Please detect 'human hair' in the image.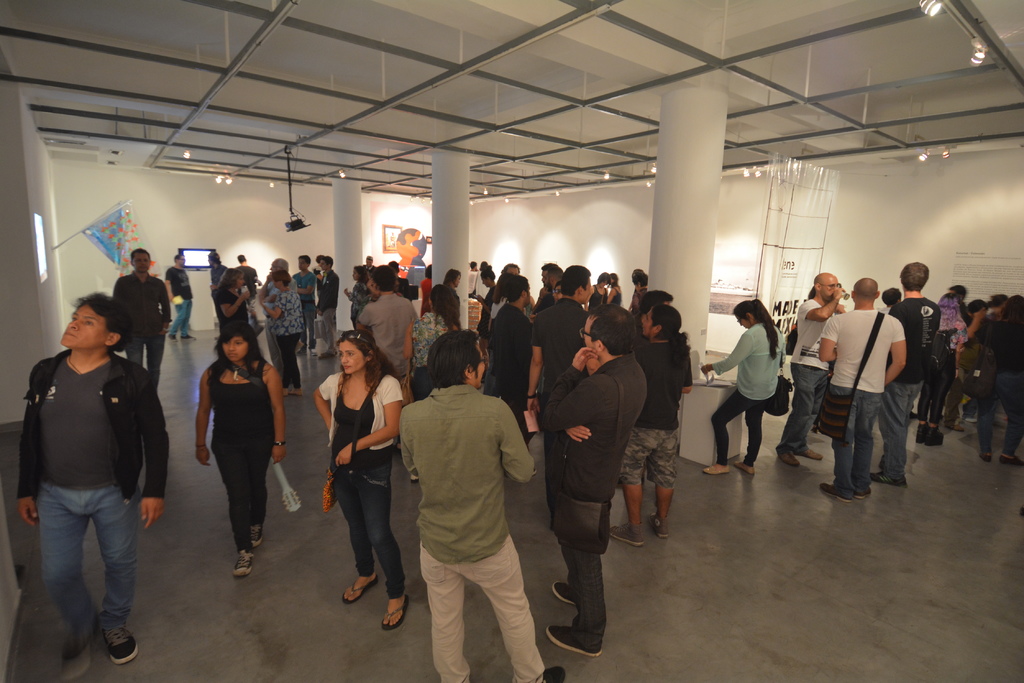
<region>315, 253, 319, 264</region>.
